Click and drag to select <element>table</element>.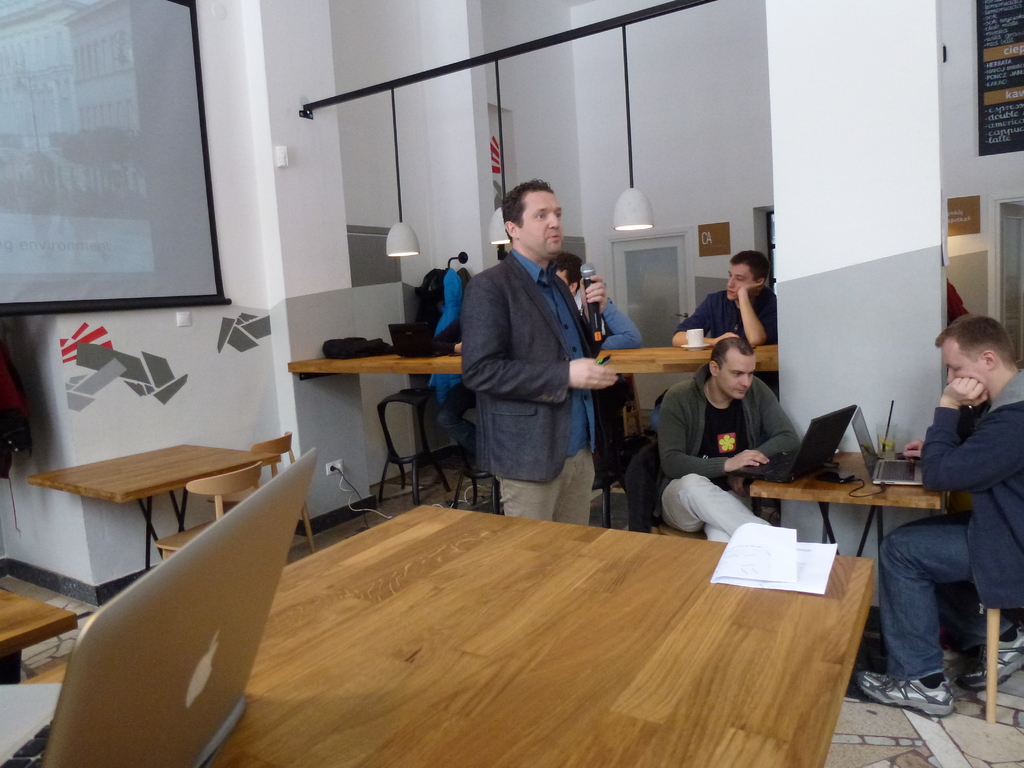
Selection: 598/340/787/373.
